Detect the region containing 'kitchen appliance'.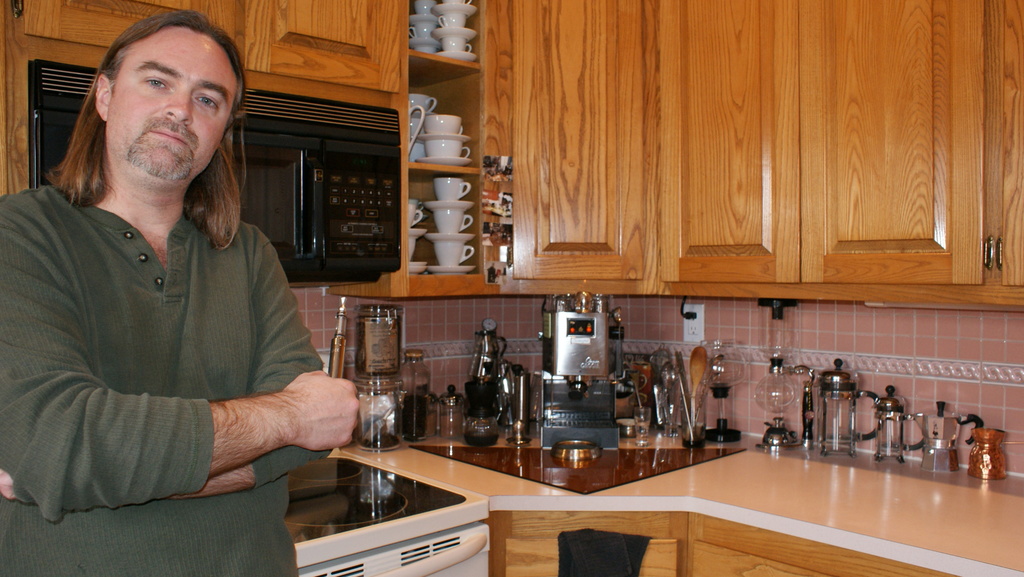
l=289, t=434, r=495, b=576.
